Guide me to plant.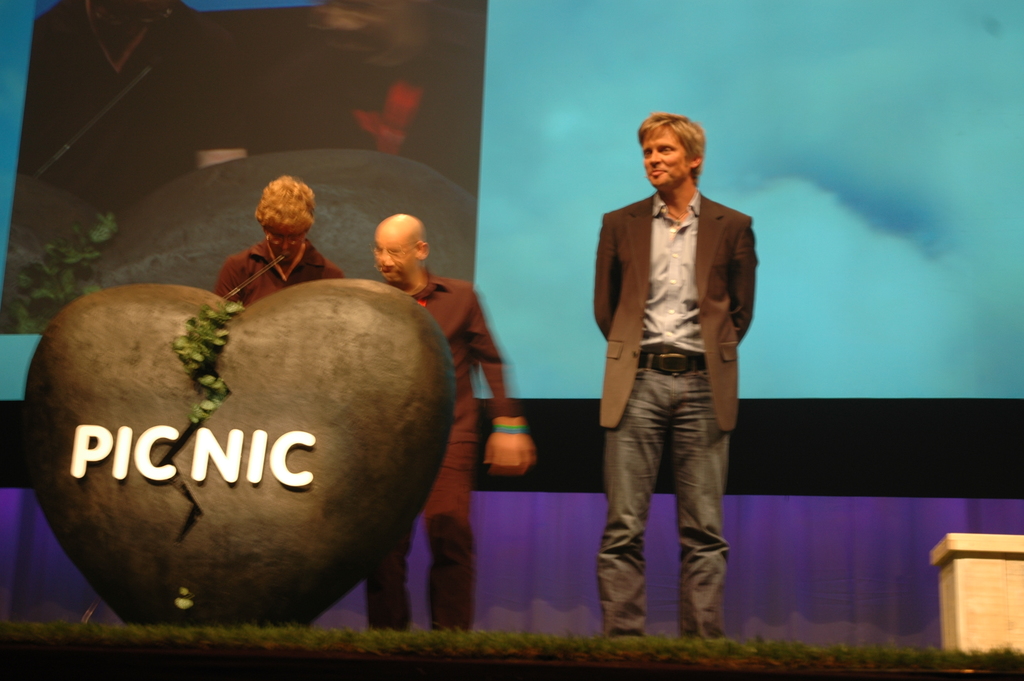
Guidance: bbox(163, 297, 248, 429).
